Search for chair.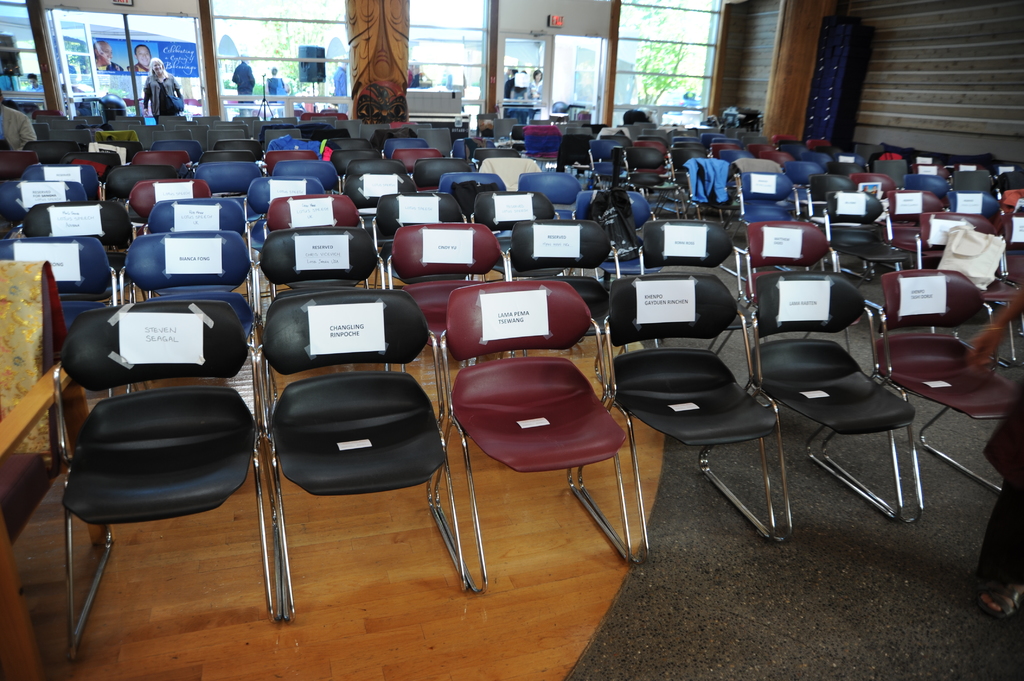
Found at l=99, t=161, r=180, b=246.
